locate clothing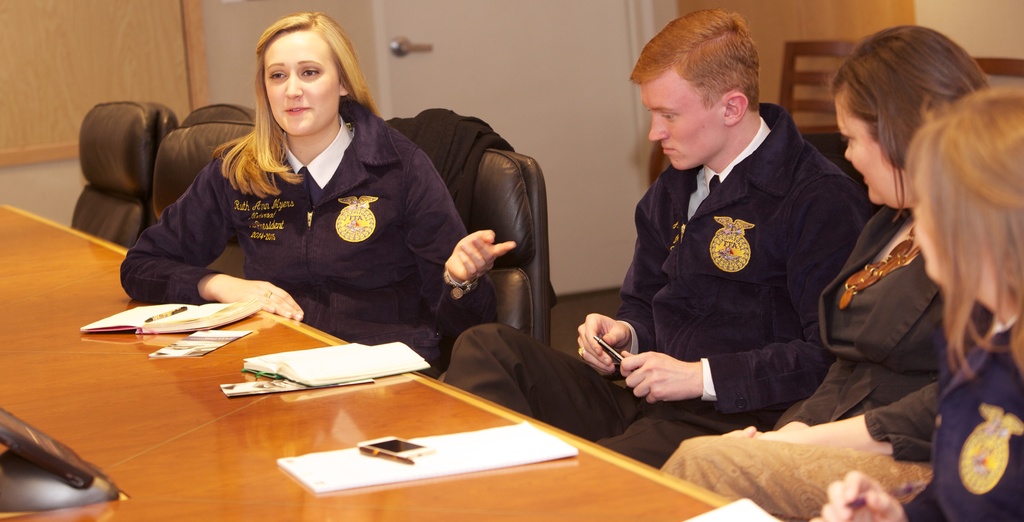
x1=386 y1=104 x2=562 y2=313
